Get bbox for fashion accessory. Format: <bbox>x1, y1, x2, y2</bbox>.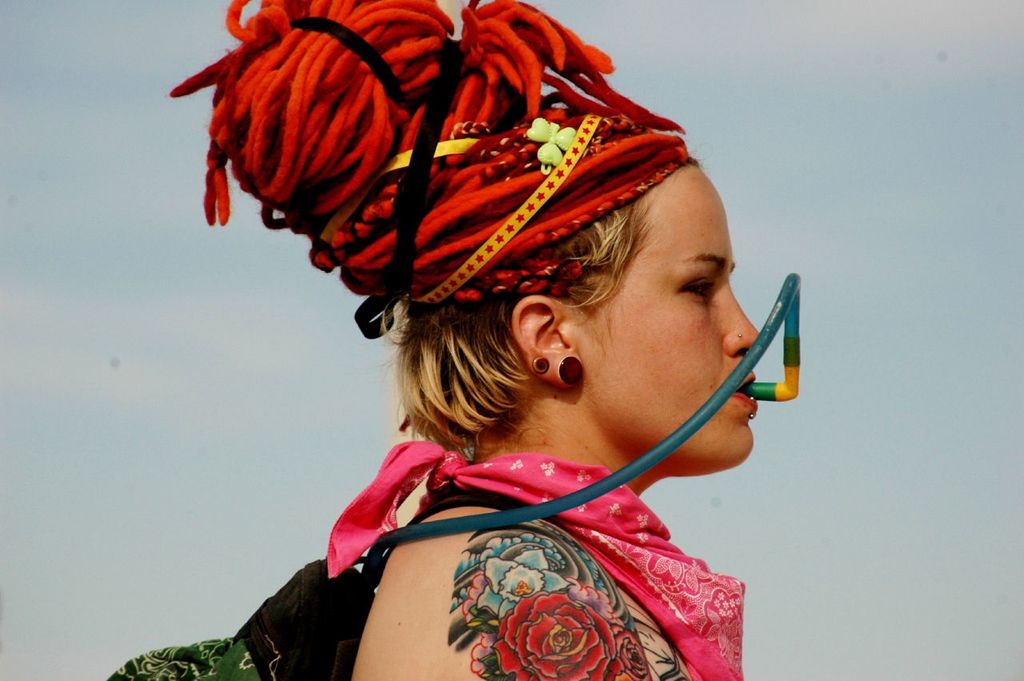
<bbox>171, 0, 695, 341</bbox>.
